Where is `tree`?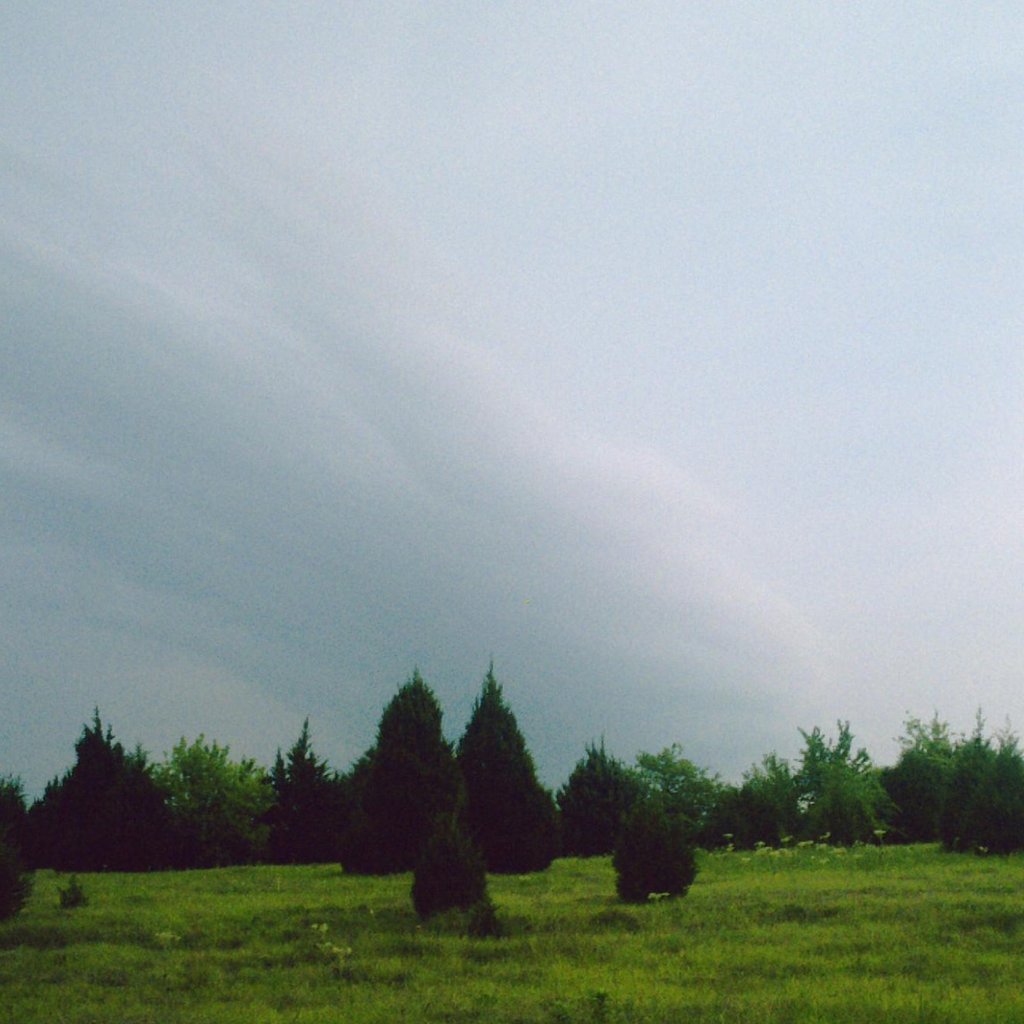
detection(942, 725, 1023, 849).
